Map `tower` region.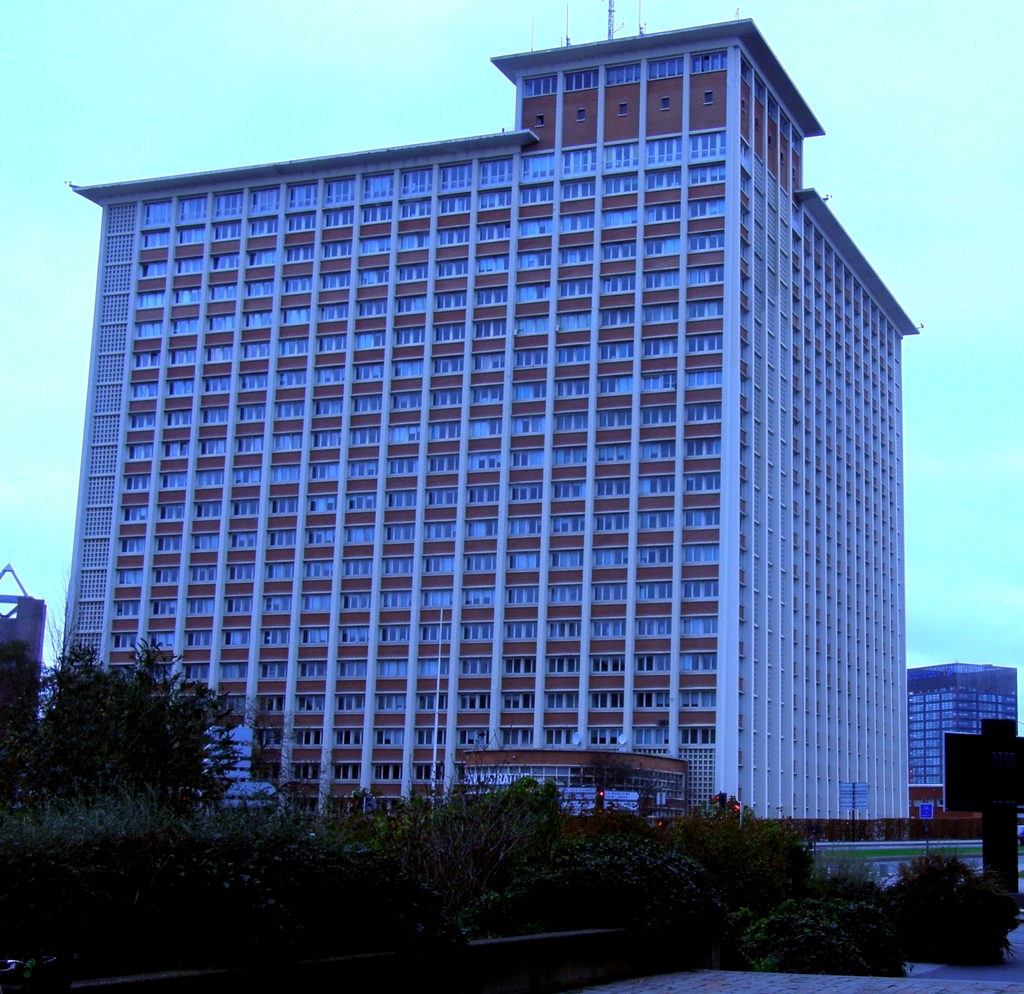
Mapped to crop(227, 45, 886, 804).
